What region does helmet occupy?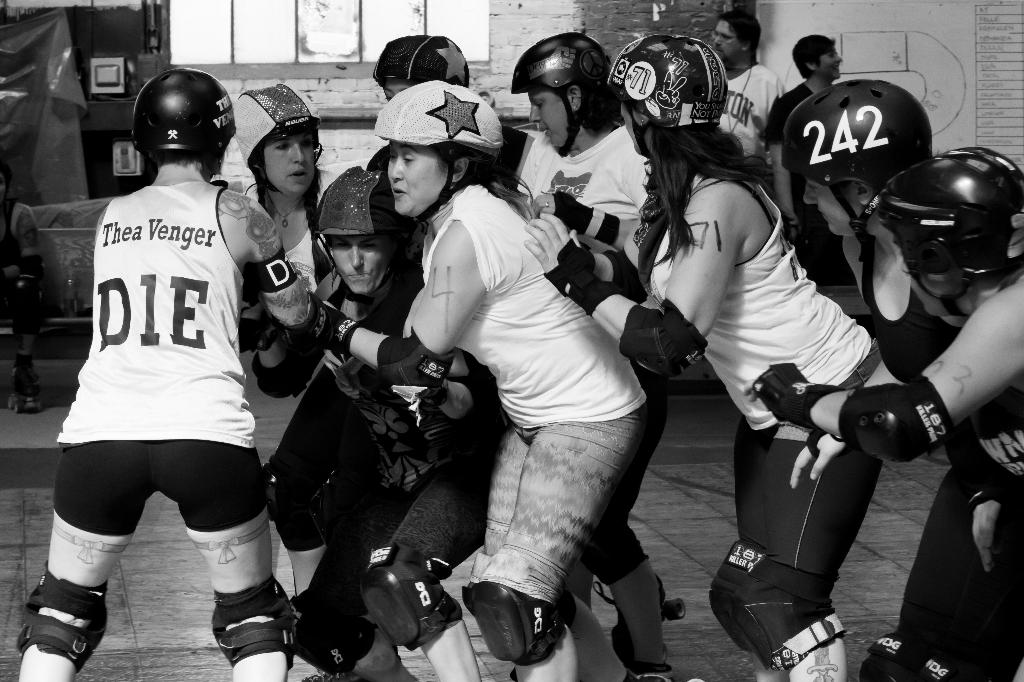
region(879, 150, 1014, 298).
